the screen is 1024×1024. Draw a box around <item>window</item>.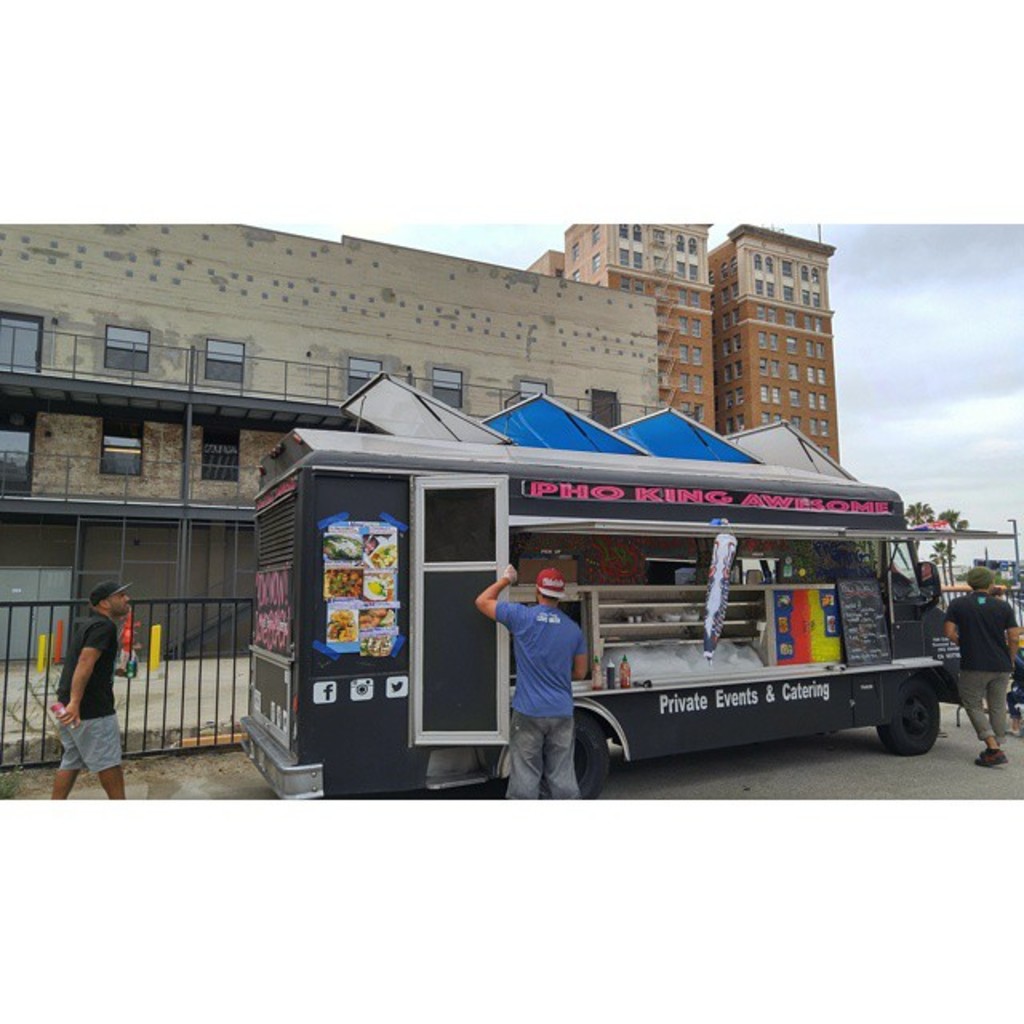
[208, 331, 245, 387].
